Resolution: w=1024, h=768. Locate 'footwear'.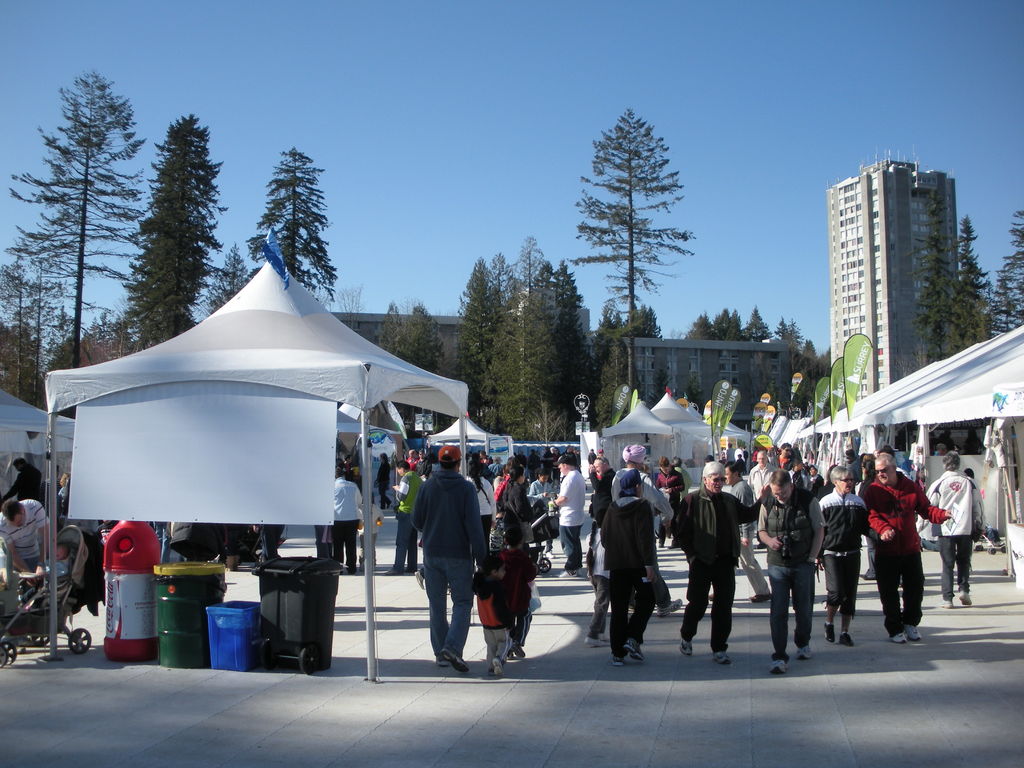
locate(627, 640, 644, 661).
